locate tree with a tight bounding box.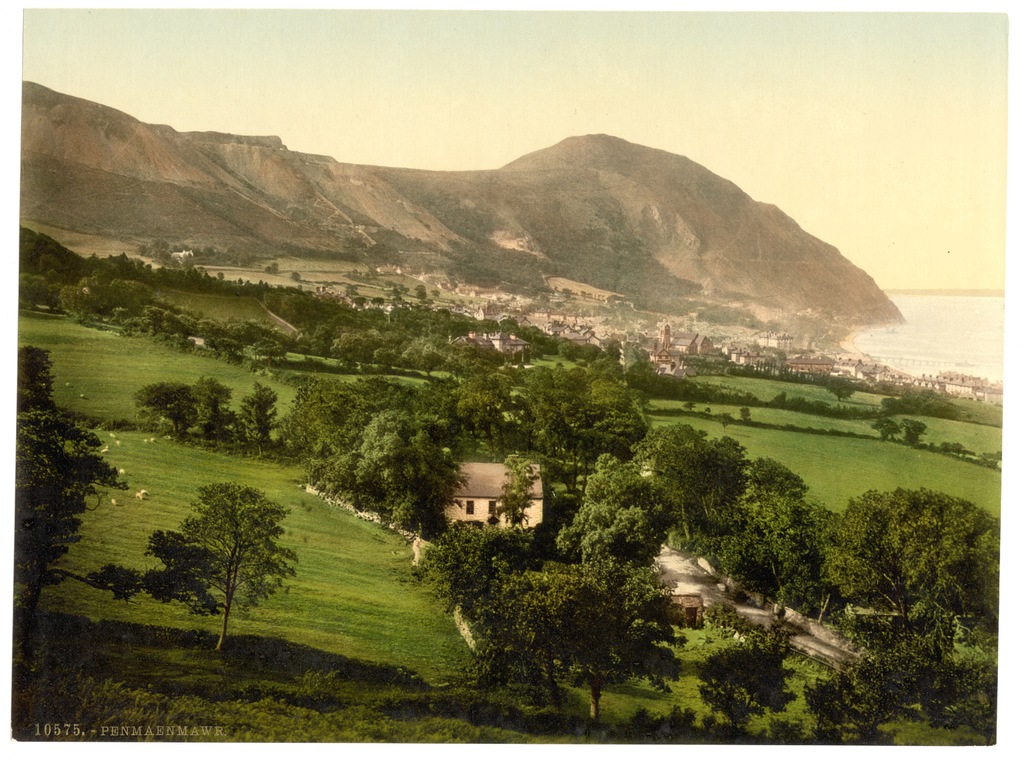
region(515, 360, 560, 394).
